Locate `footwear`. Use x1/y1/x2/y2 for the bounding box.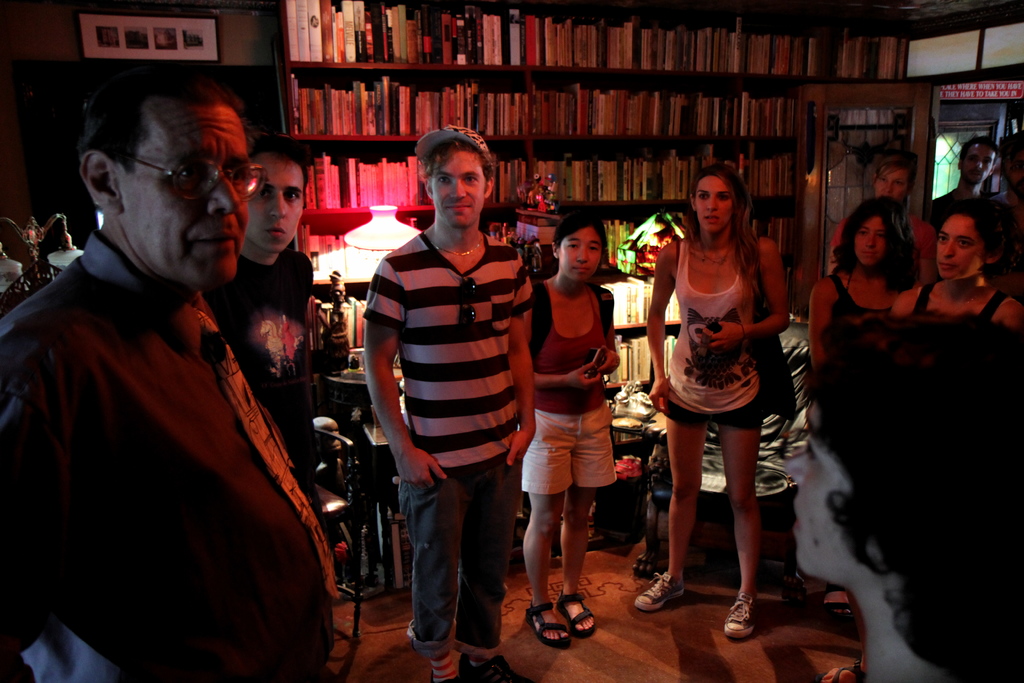
817/662/865/682.
